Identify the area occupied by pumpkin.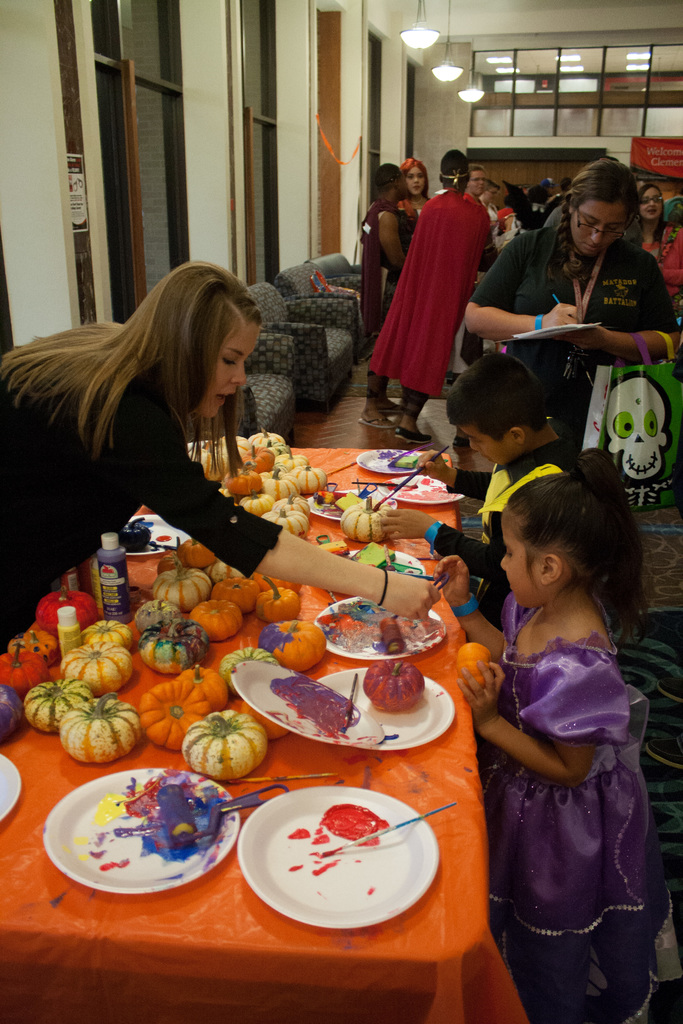
Area: region(0, 680, 26, 743).
